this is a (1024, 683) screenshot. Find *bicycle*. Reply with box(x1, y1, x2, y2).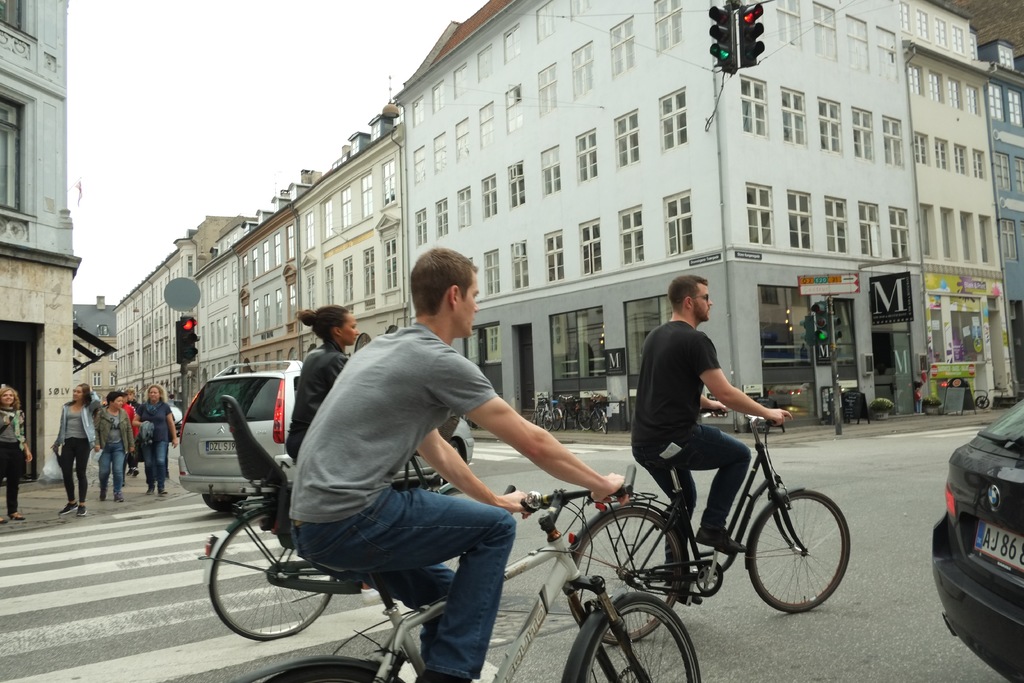
box(582, 400, 611, 438).
